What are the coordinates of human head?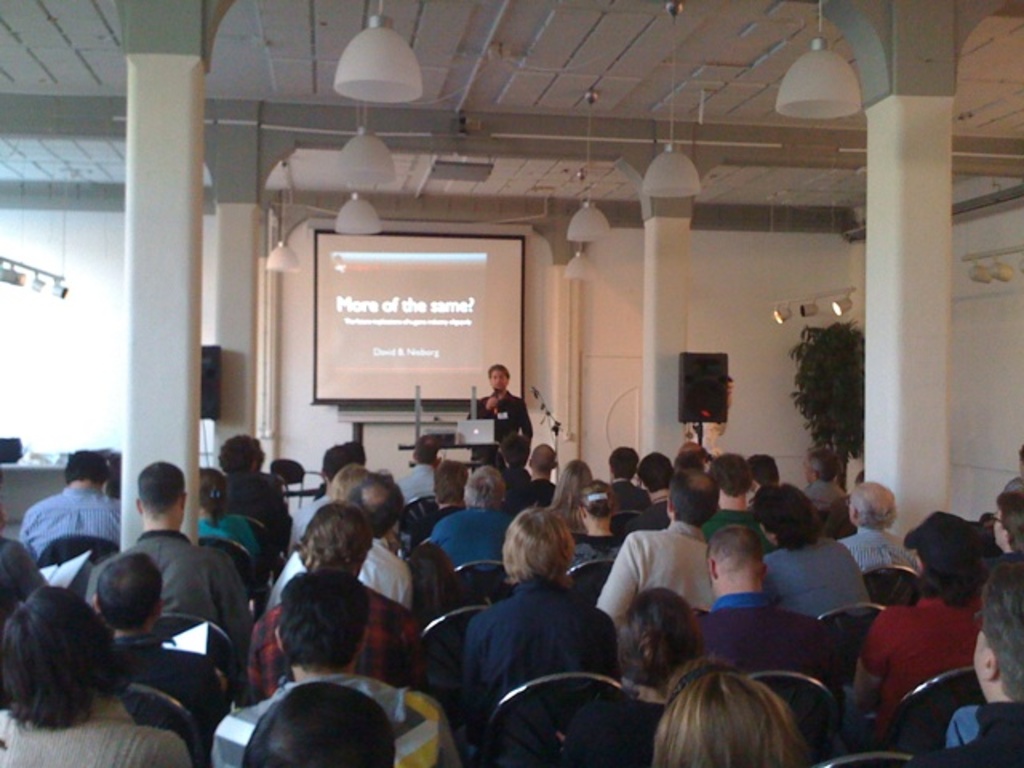
[x1=755, y1=485, x2=821, y2=550].
